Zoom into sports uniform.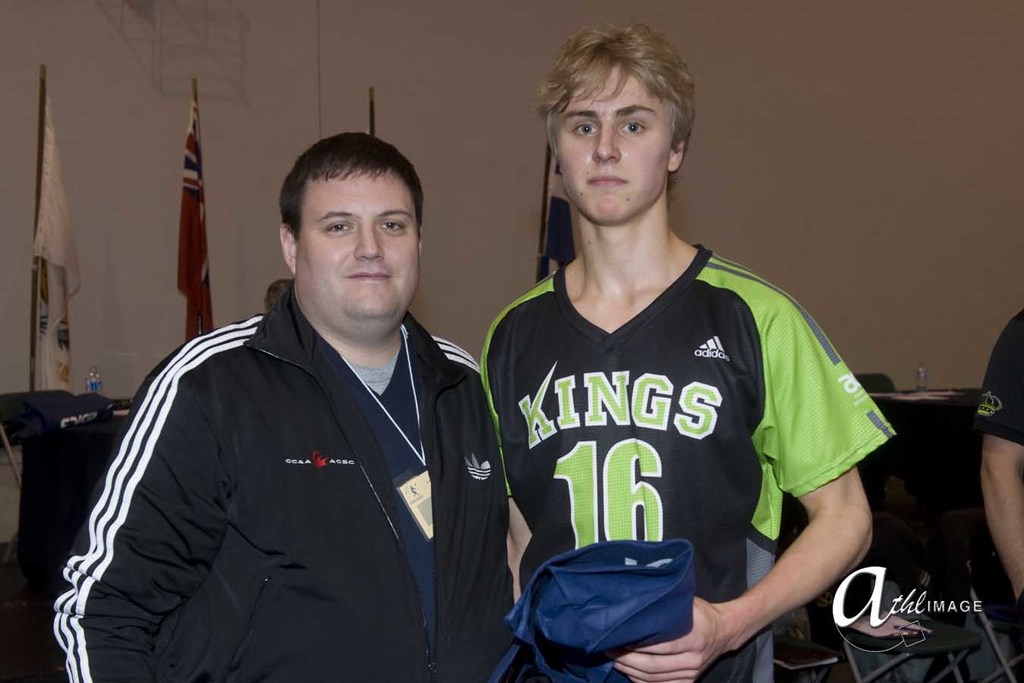
Zoom target: crop(46, 279, 514, 682).
